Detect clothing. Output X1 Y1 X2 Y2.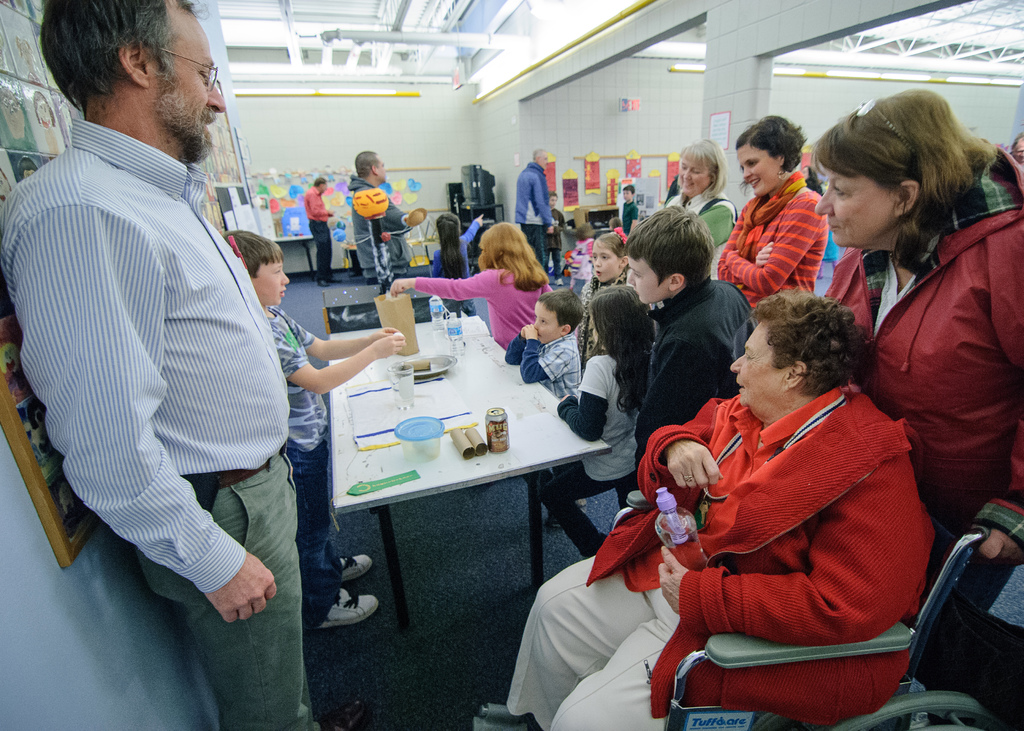
314 225 334 285.
